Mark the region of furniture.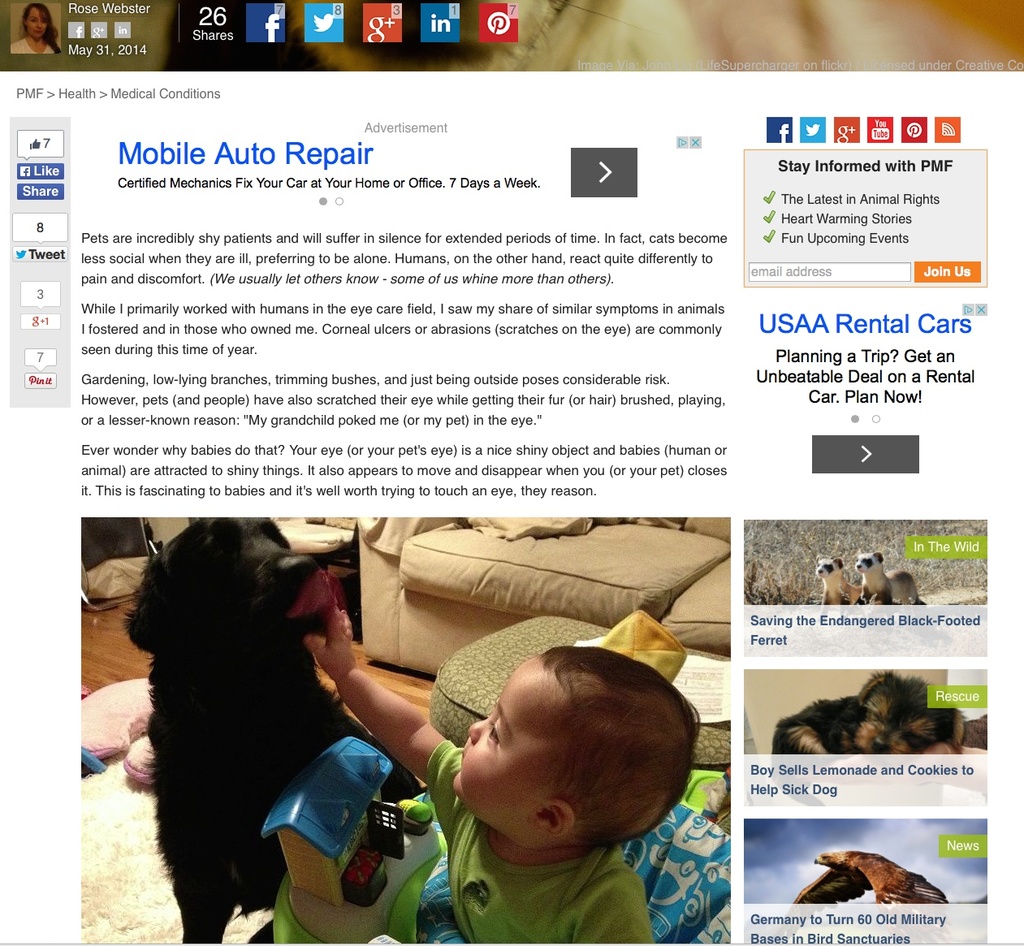
Region: bbox=(359, 516, 728, 676).
